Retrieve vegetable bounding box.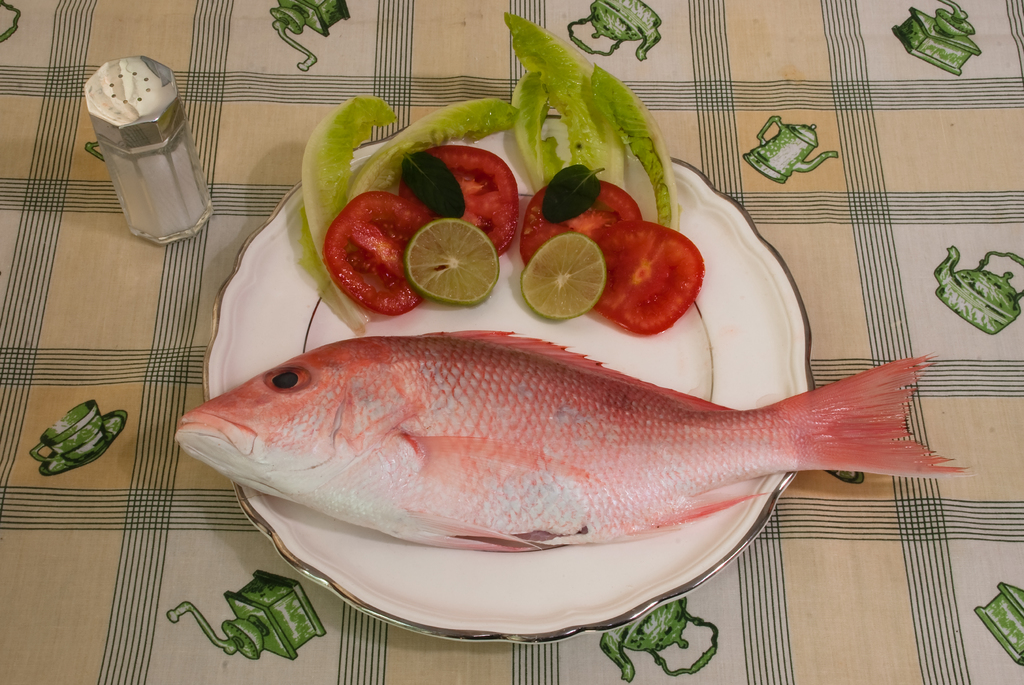
Bounding box: BBox(399, 143, 524, 257).
